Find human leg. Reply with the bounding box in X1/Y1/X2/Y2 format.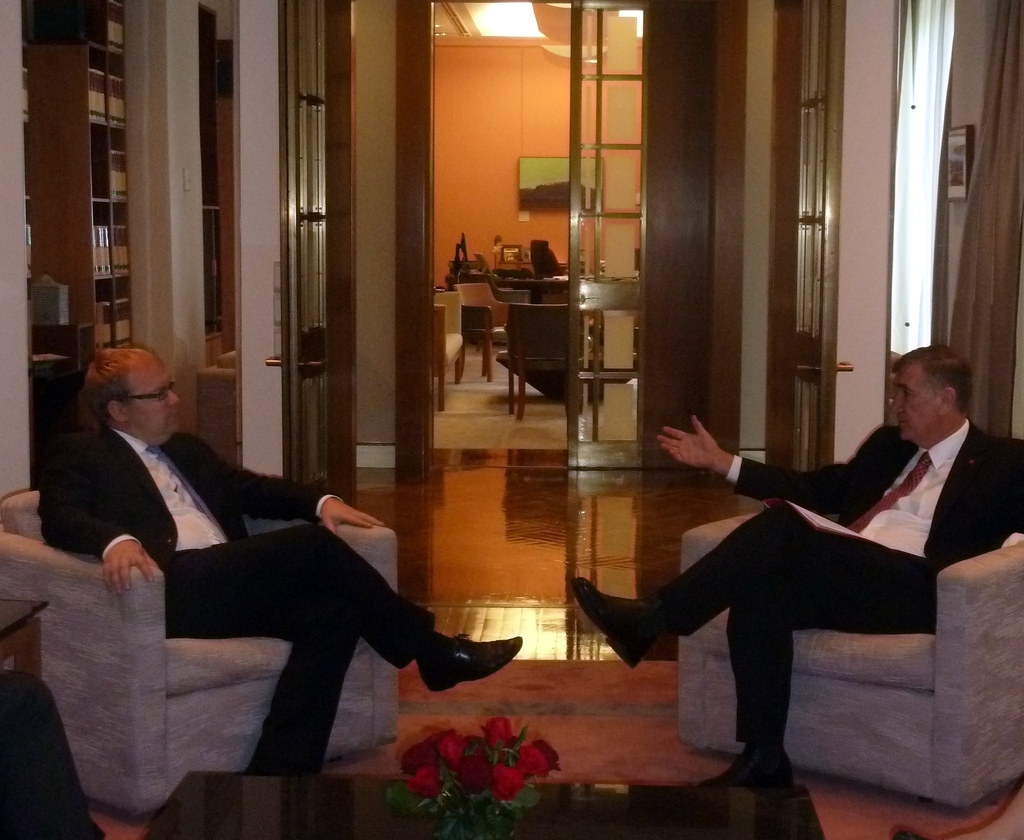
168/578/379/771.
